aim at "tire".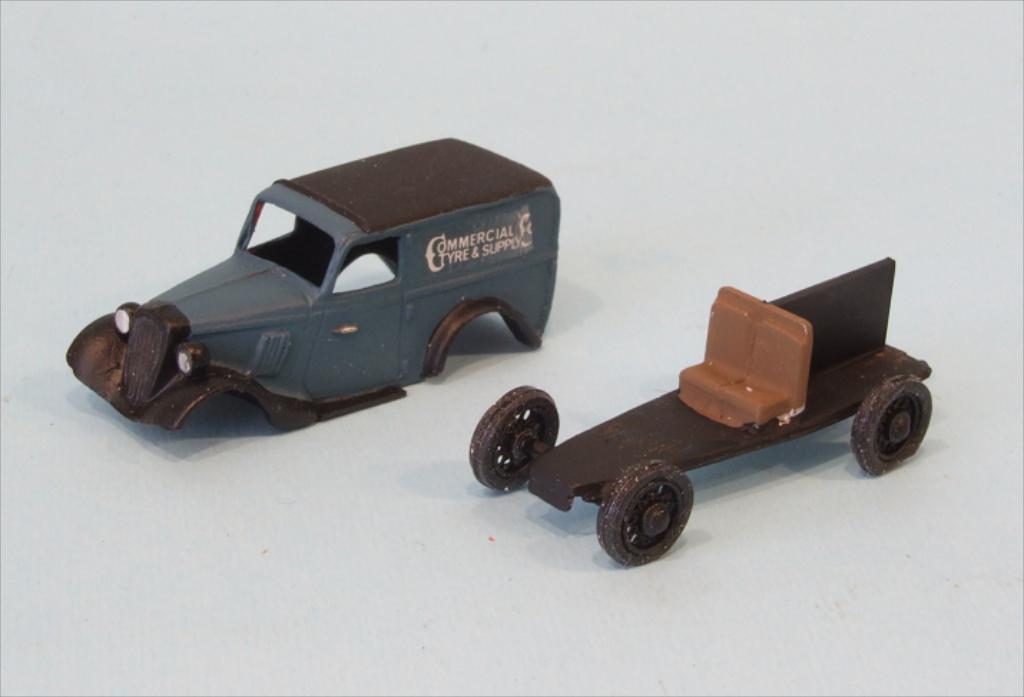
Aimed at 594:457:693:568.
